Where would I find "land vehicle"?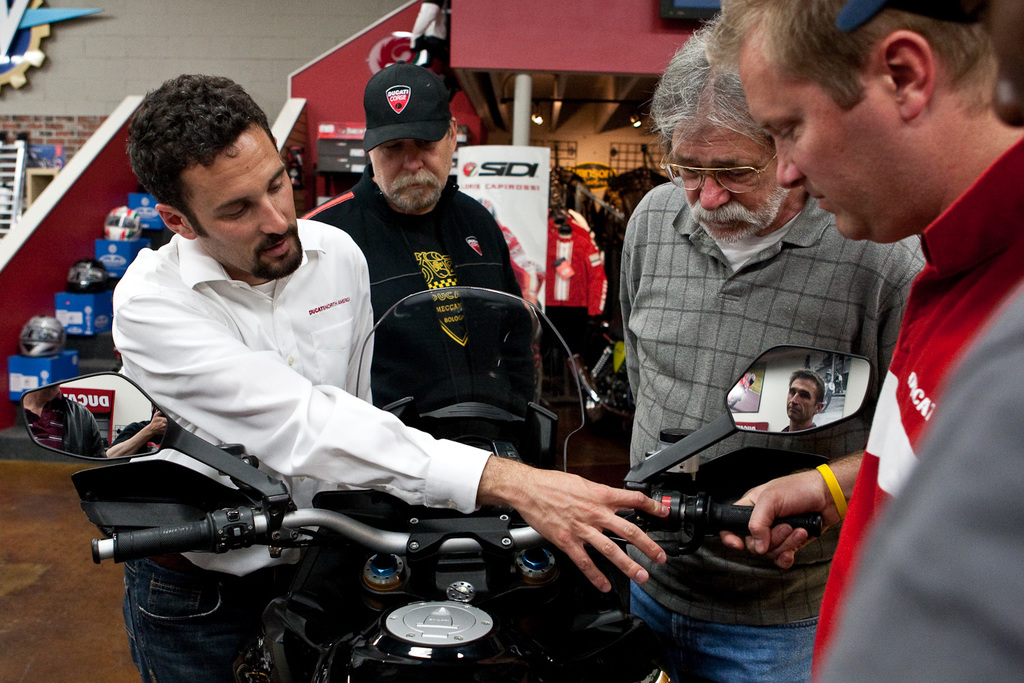
At bbox(0, 234, 791, 658).
